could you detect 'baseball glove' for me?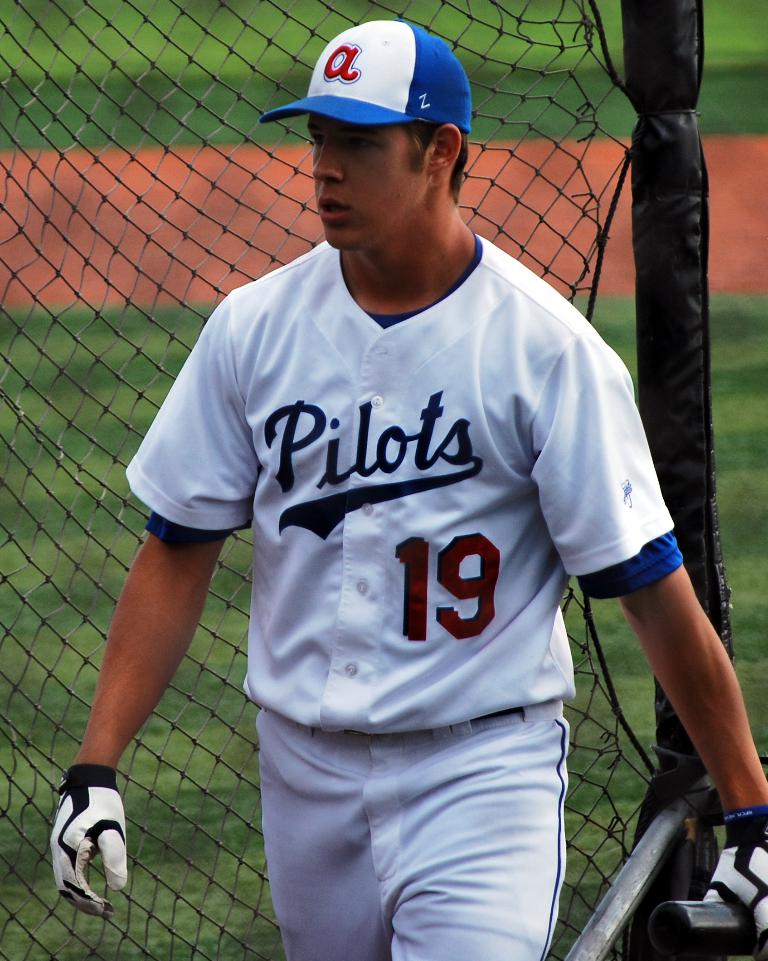
Detection result: x1=695, y1=802, x2=767, y2=956.
